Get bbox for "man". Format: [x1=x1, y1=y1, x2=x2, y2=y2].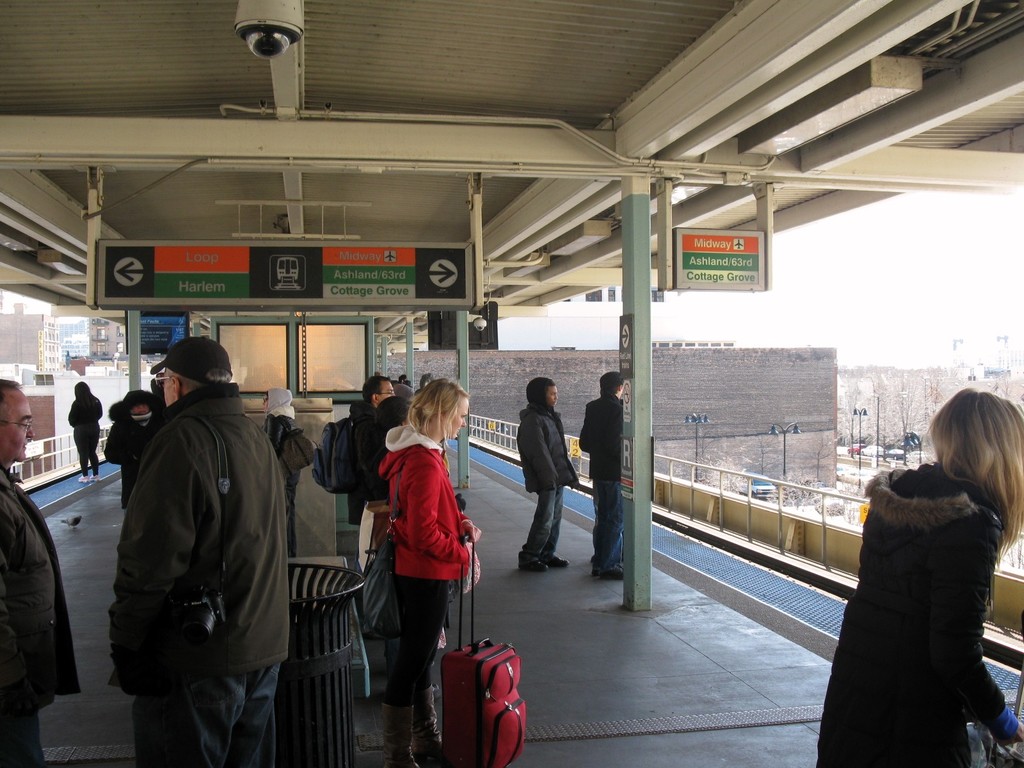
[x1=0, y1=378, x2=81, y2=767].
